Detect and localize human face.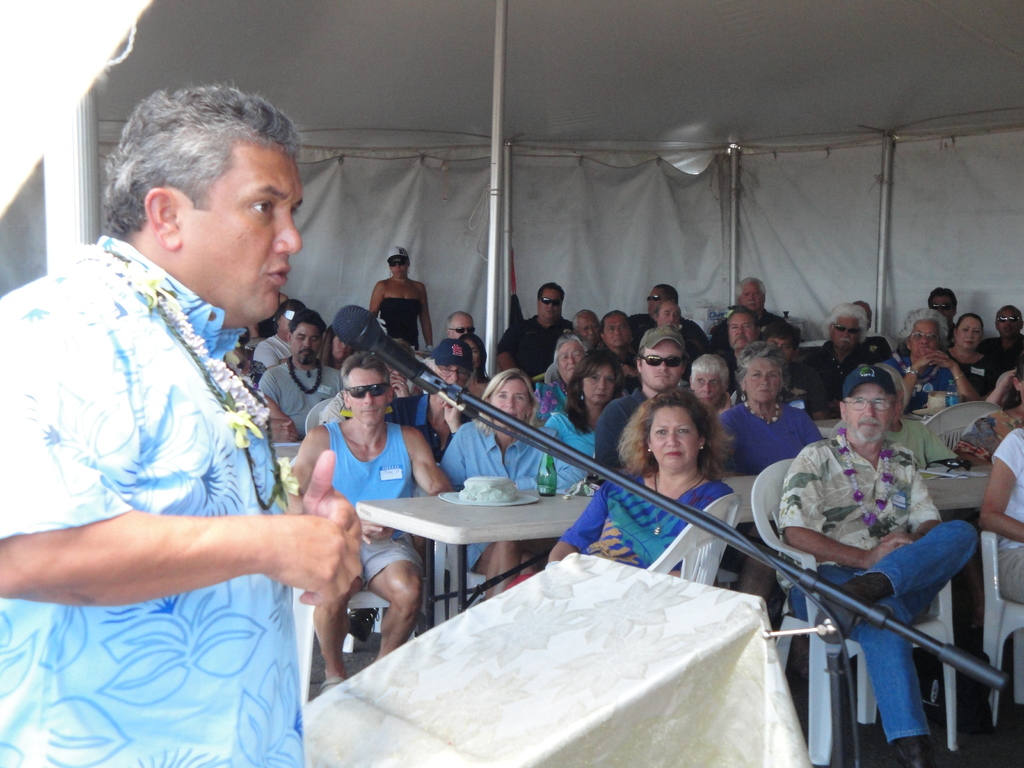
Localized at left=925, top=294, right=955, bottom=321.
